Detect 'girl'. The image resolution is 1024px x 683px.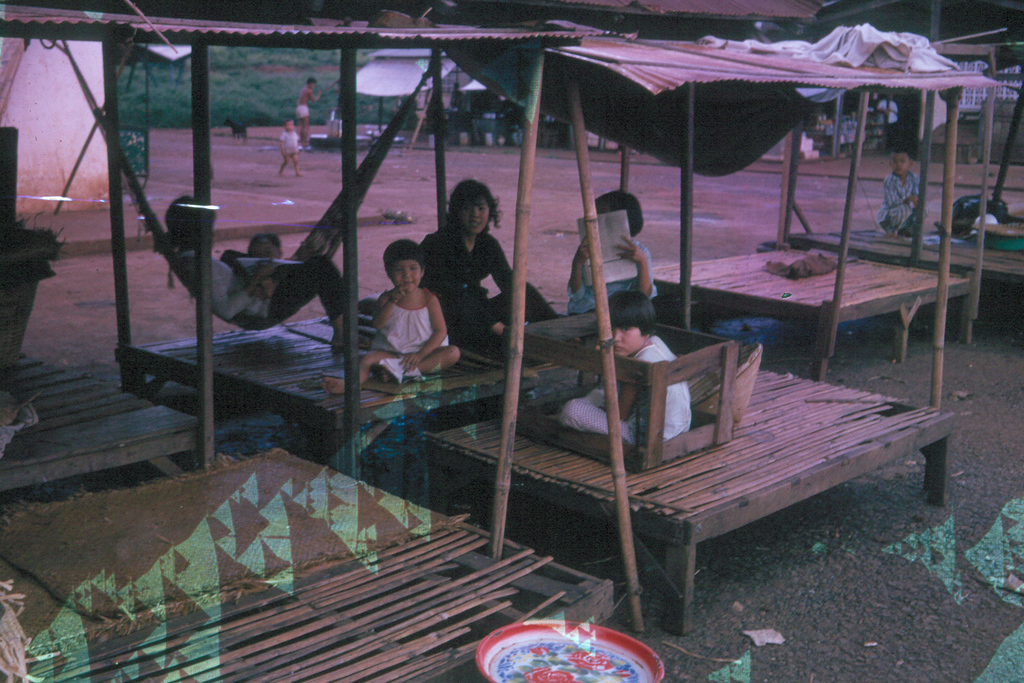
bbox(419, 177, 565, 354).
